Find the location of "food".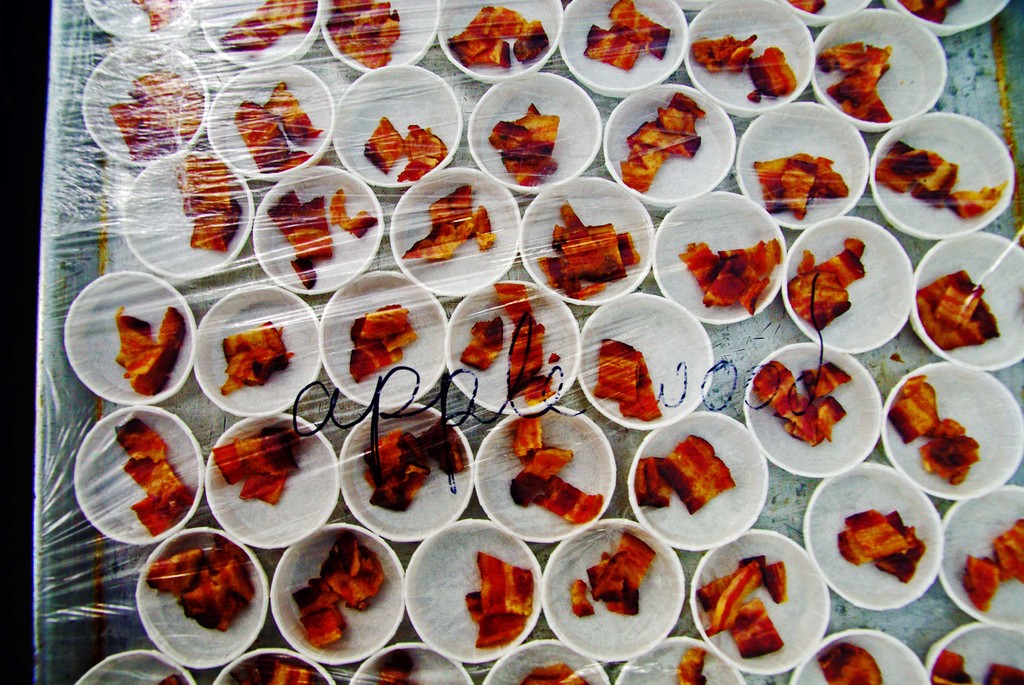
Location: (left=696, top=553, right=786, bottom=662).
